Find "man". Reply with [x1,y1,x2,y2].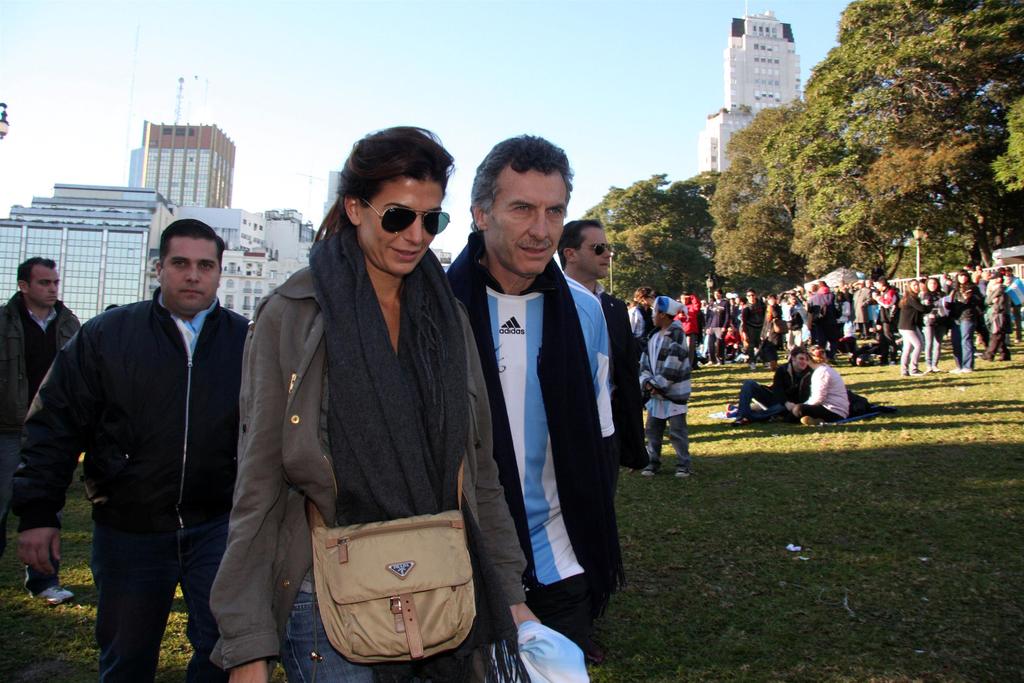
[561,222,645,486].
